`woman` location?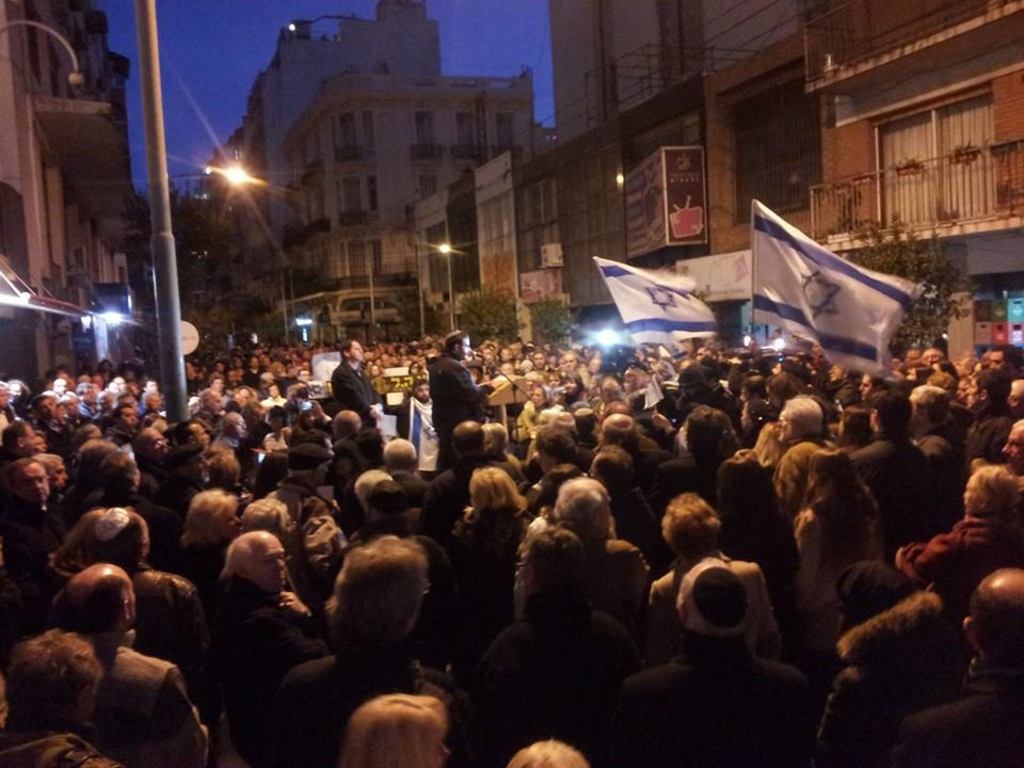
BBox(795, 452, 882, 625)
